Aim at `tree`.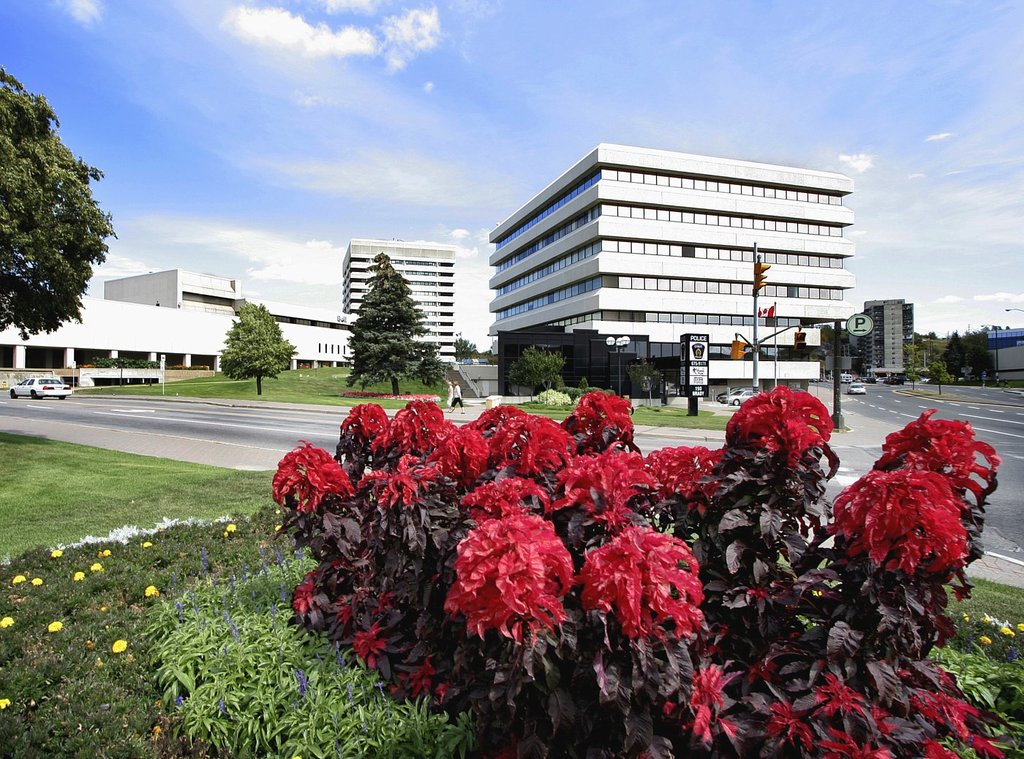
Aimed at box(903, 339, 922, 382).
